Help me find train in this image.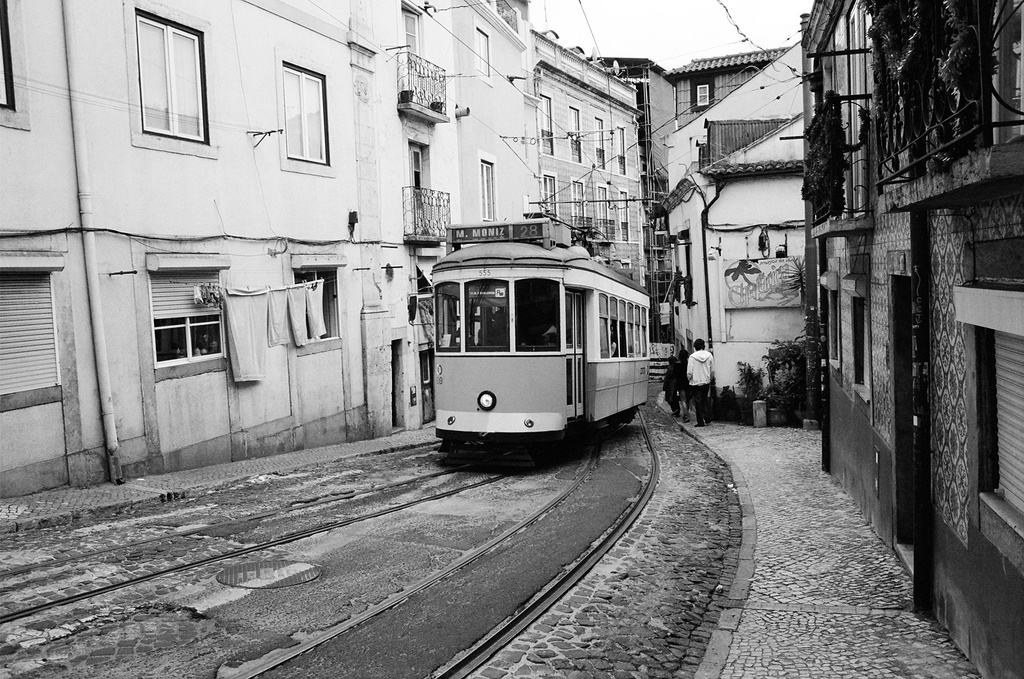
Found it: bbox(430, 210, 653, 450).
